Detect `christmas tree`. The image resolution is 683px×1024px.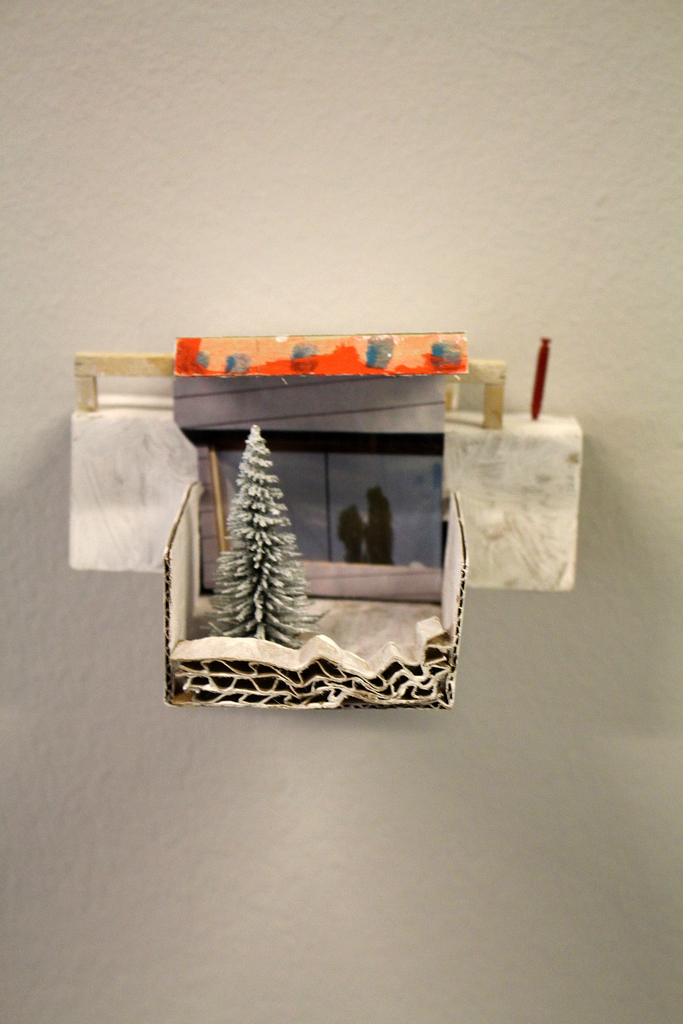
(left=197, top=415, right=334, bottom=672).
